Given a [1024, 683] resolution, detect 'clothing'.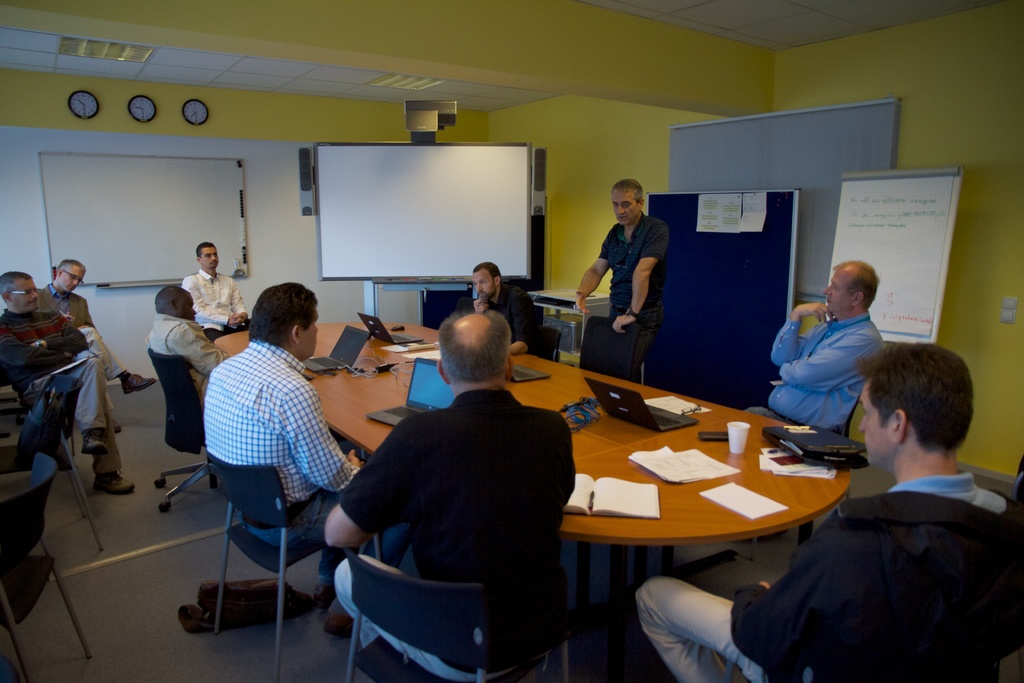
rect(181, 273, 248, 339).
